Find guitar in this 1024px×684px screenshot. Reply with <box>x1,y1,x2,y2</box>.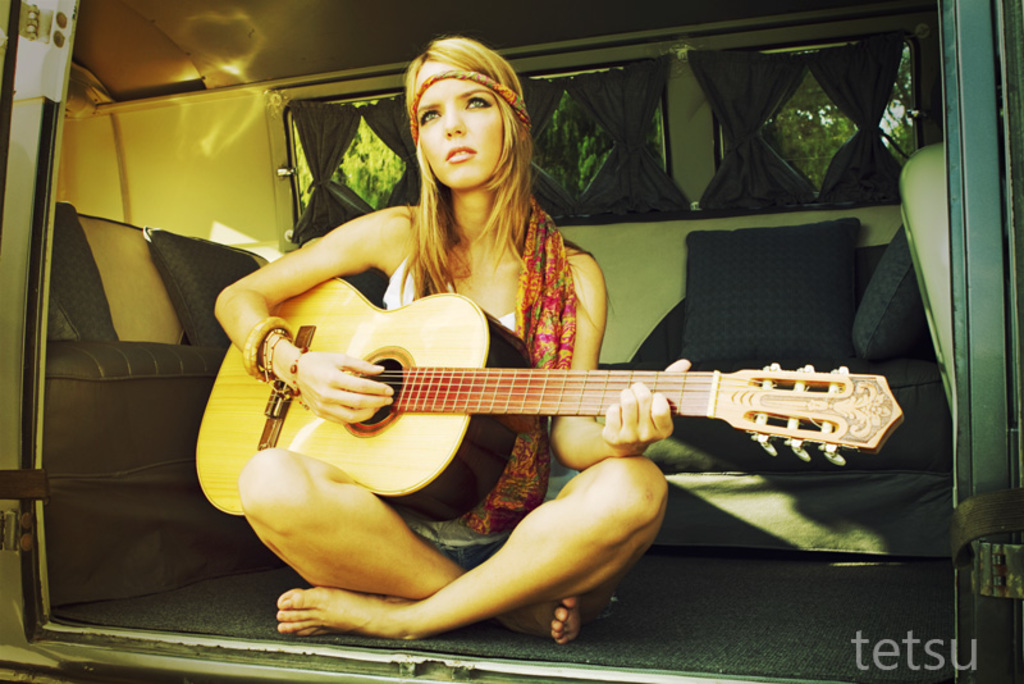
<box>168,282,910,556</box>.
